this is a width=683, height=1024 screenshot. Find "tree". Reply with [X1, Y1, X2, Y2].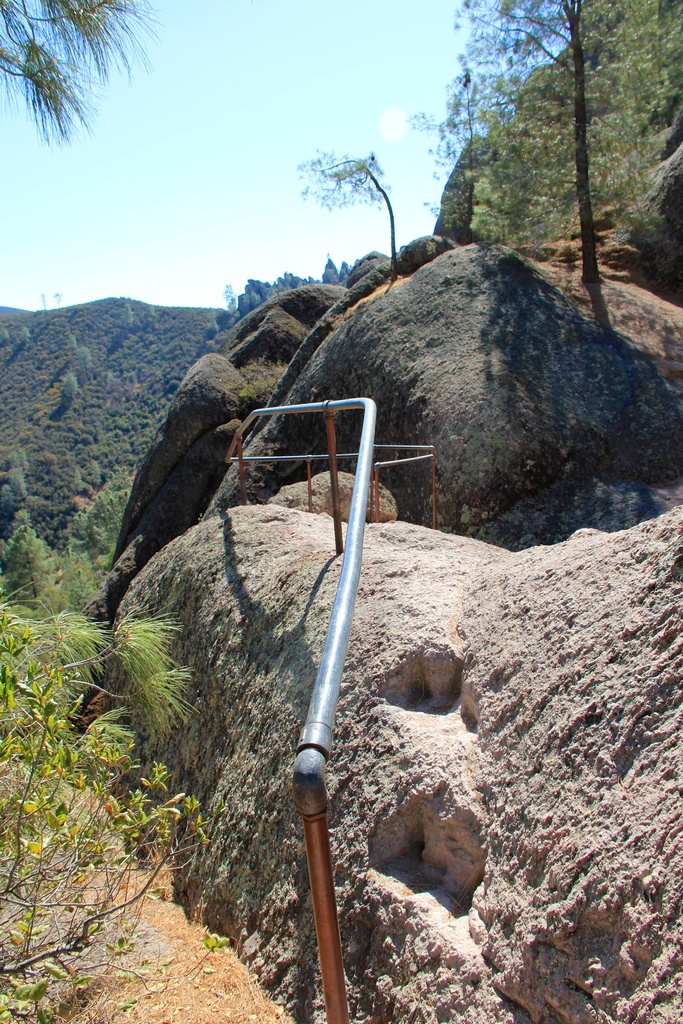
[284, 135, 407, 265].
